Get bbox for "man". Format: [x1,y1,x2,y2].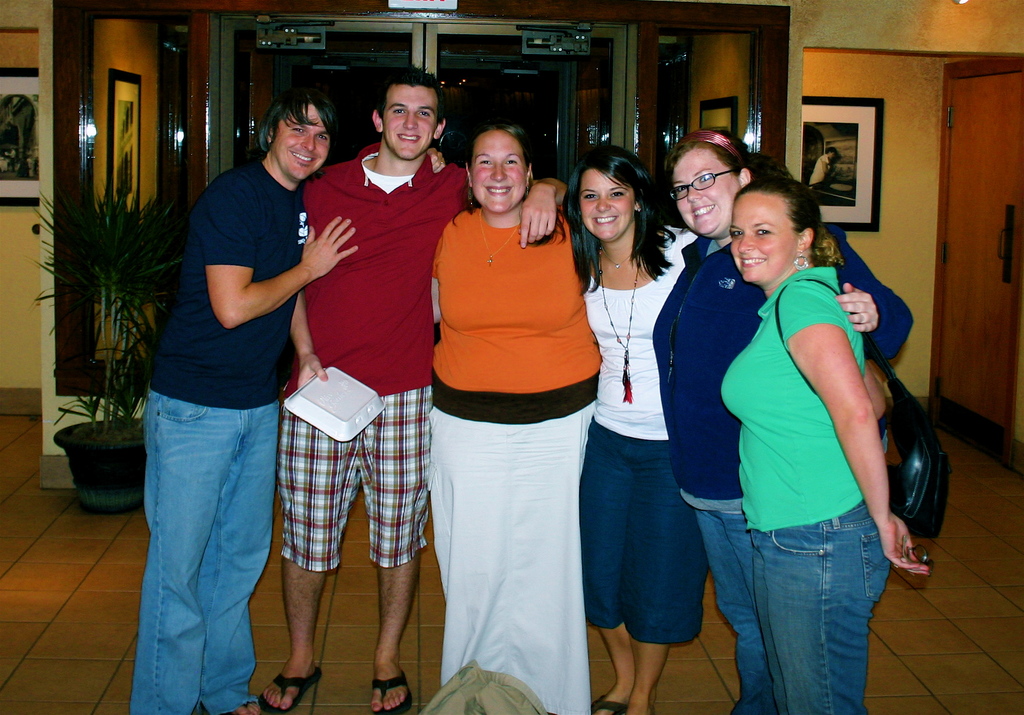
[254,58,572,714].
